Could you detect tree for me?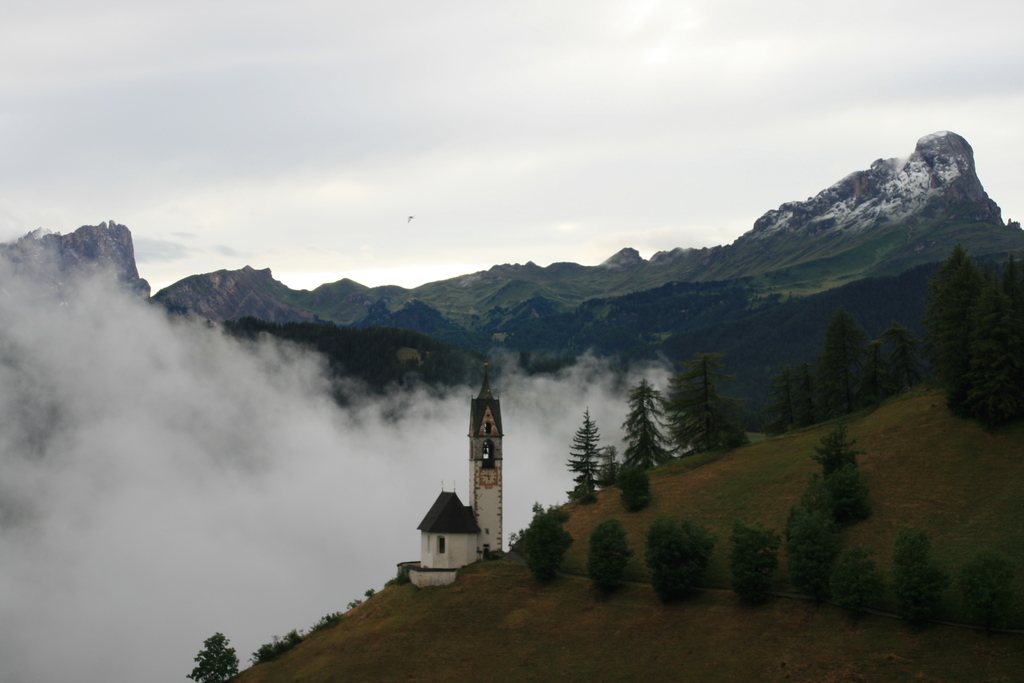
Detection result: 618:378:657:480.
